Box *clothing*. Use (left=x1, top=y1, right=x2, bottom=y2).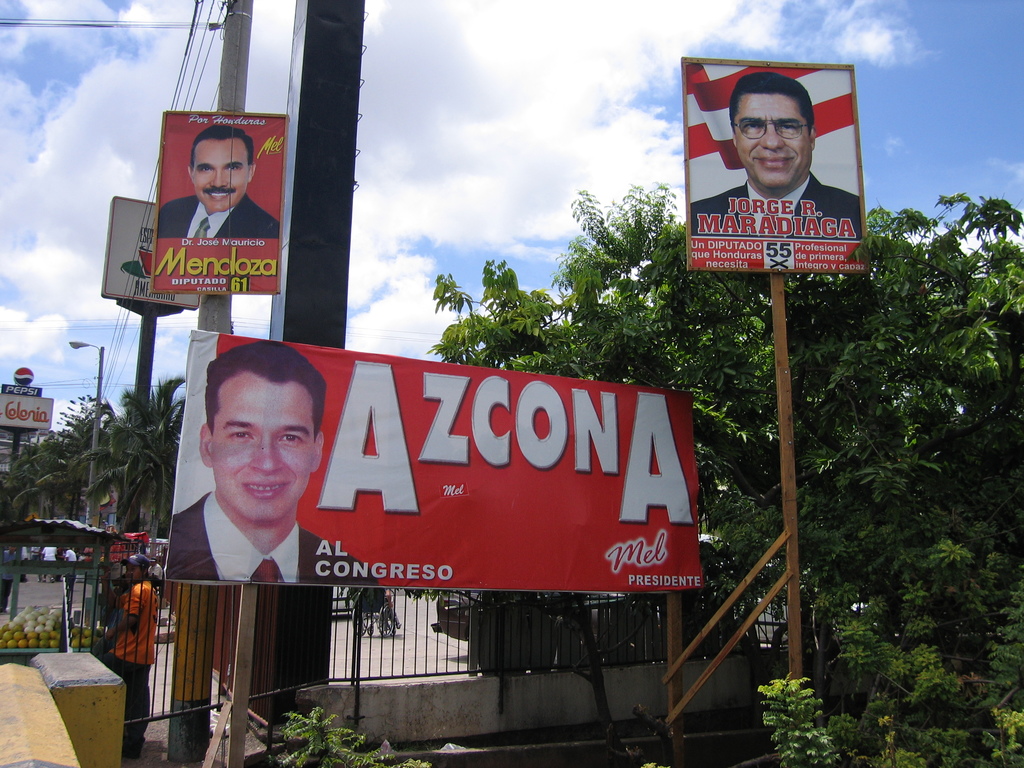
(left=29, top=547, right=40, bottom=559).
